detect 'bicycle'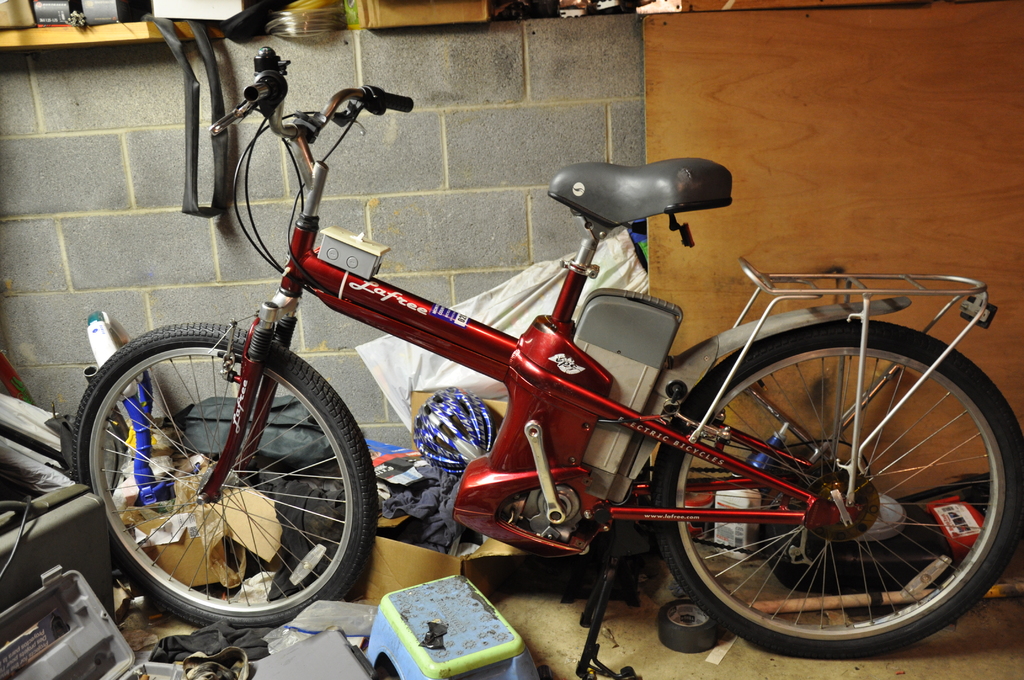
locate(56, 13, 1018, 659)
